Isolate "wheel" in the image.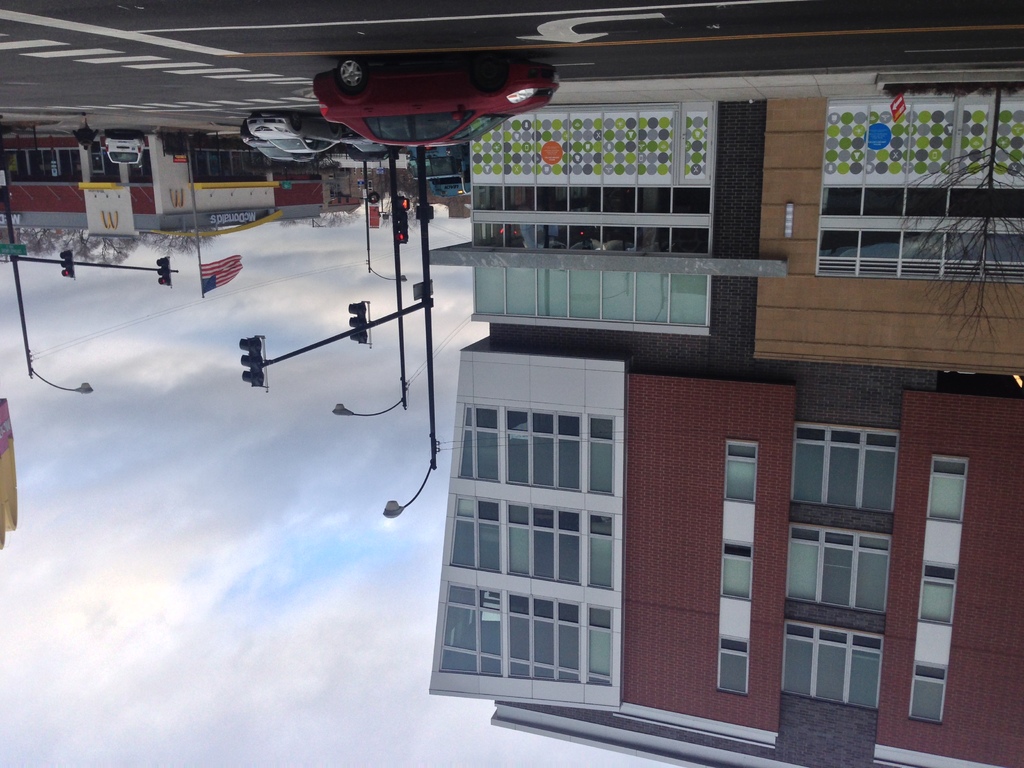
Isolated region: left=470, top=57, right=505, bottom=89.
